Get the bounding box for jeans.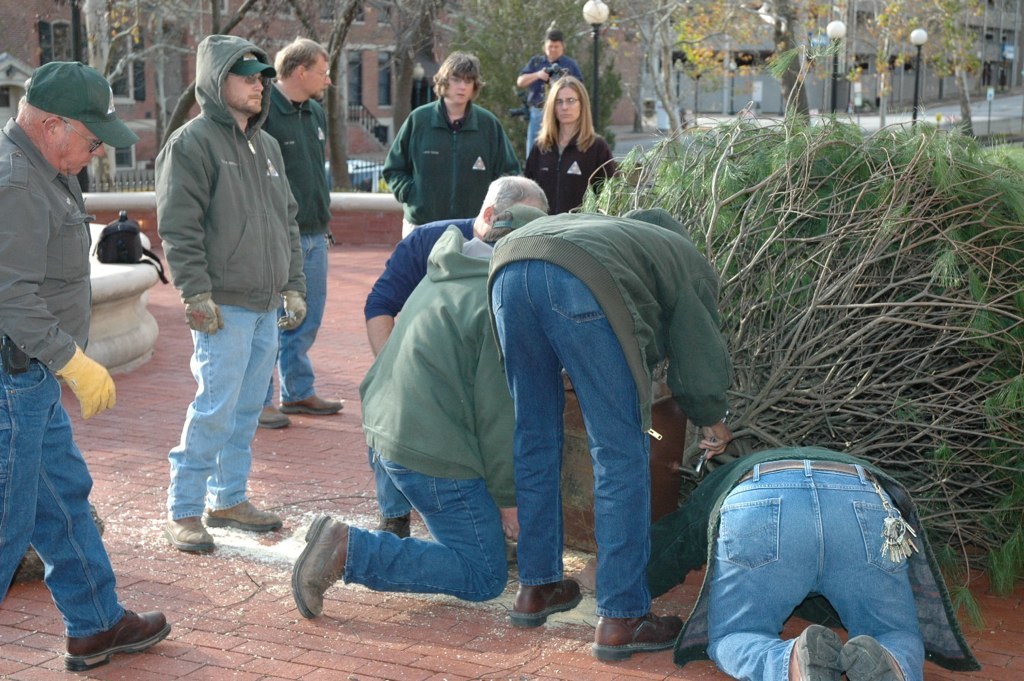
Rect(0, 367, 127, 633).
